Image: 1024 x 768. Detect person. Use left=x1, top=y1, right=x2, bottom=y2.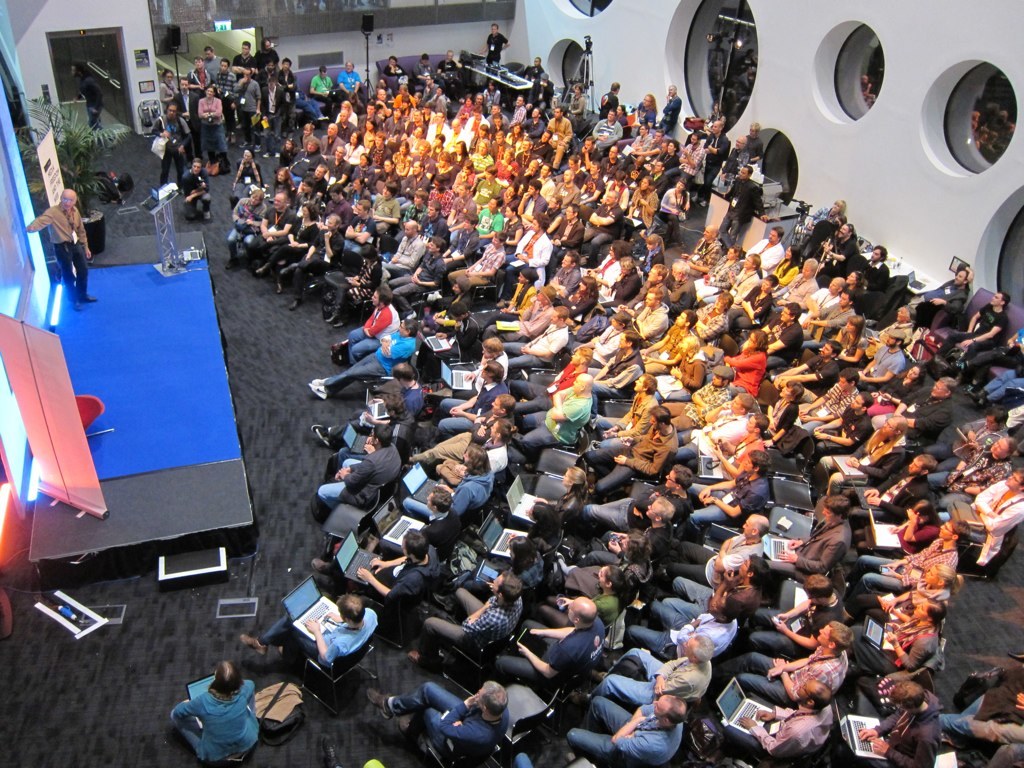
left=869, top=380, right=953, bottom=443.
